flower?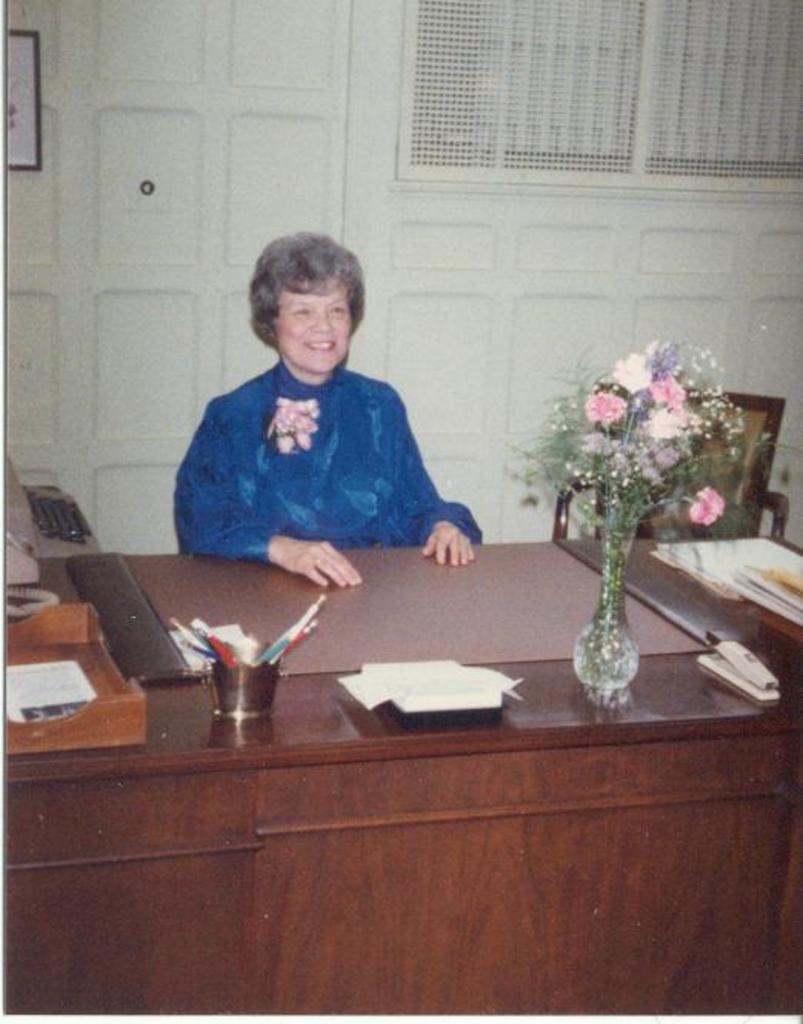
detection(583, 392, 632, 427)
